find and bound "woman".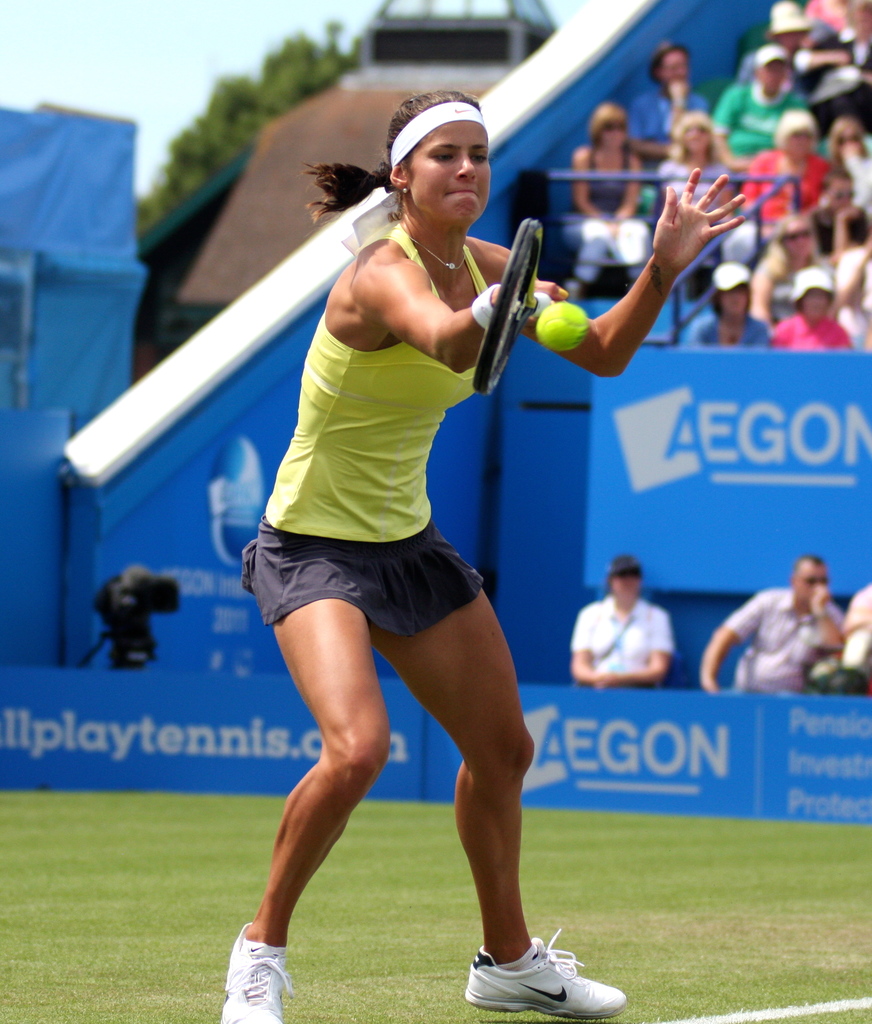
Bound: x1=750, y1=213, x2=816, y2=326.
